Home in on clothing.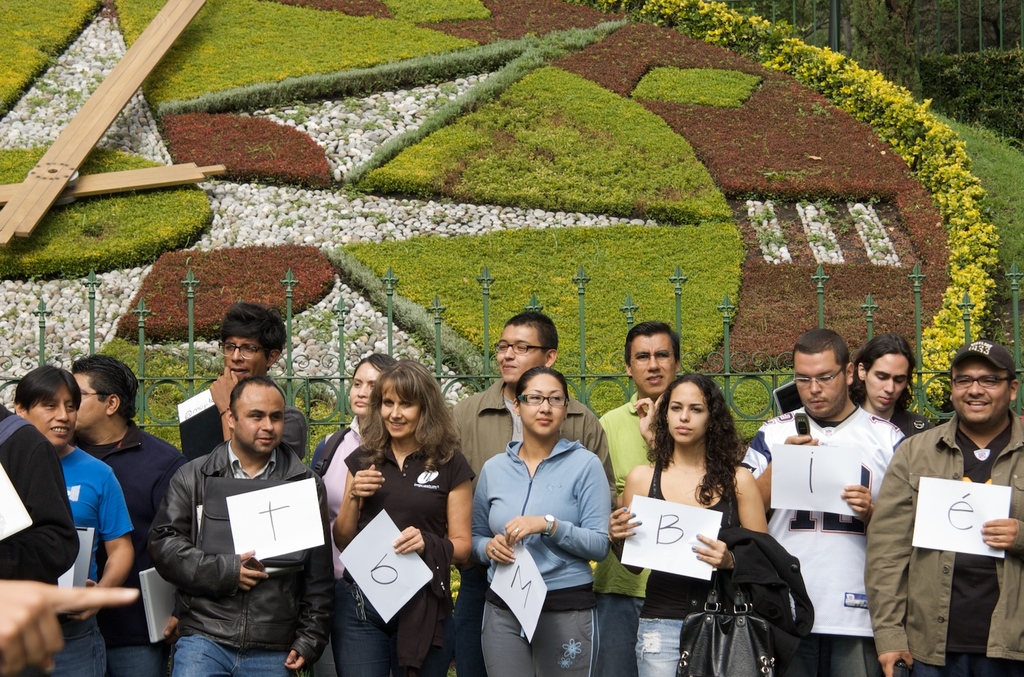
Homed in at [871, 409, 1023, 676].
